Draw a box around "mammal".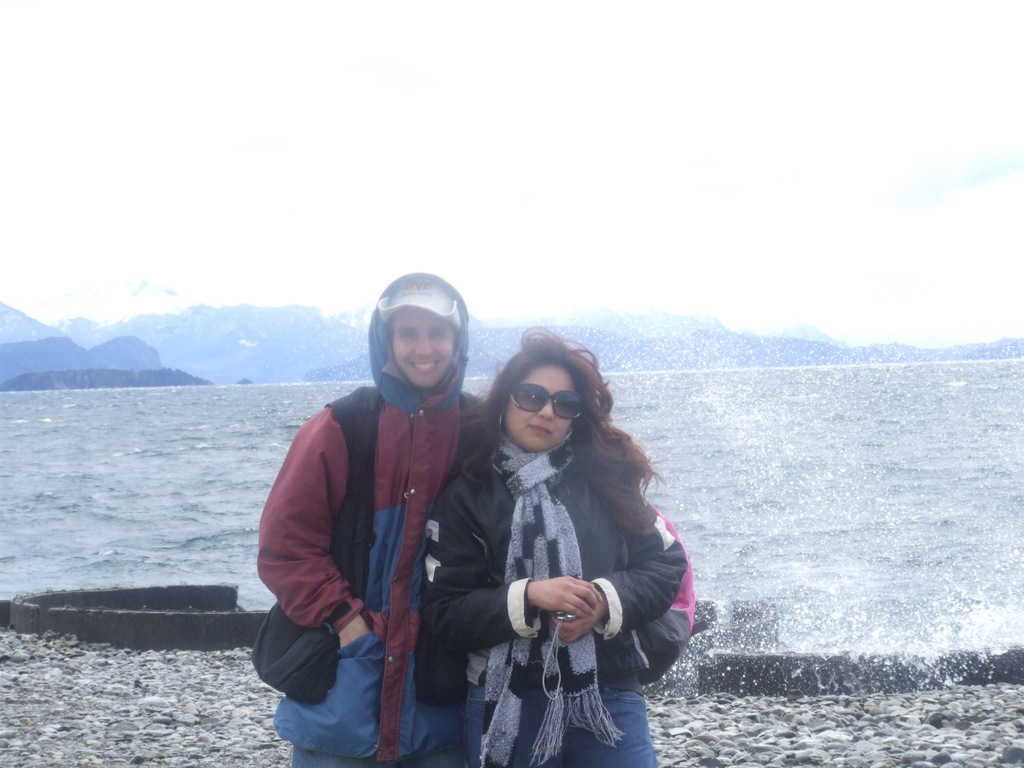
select_region(424, 332, 690, 767).
